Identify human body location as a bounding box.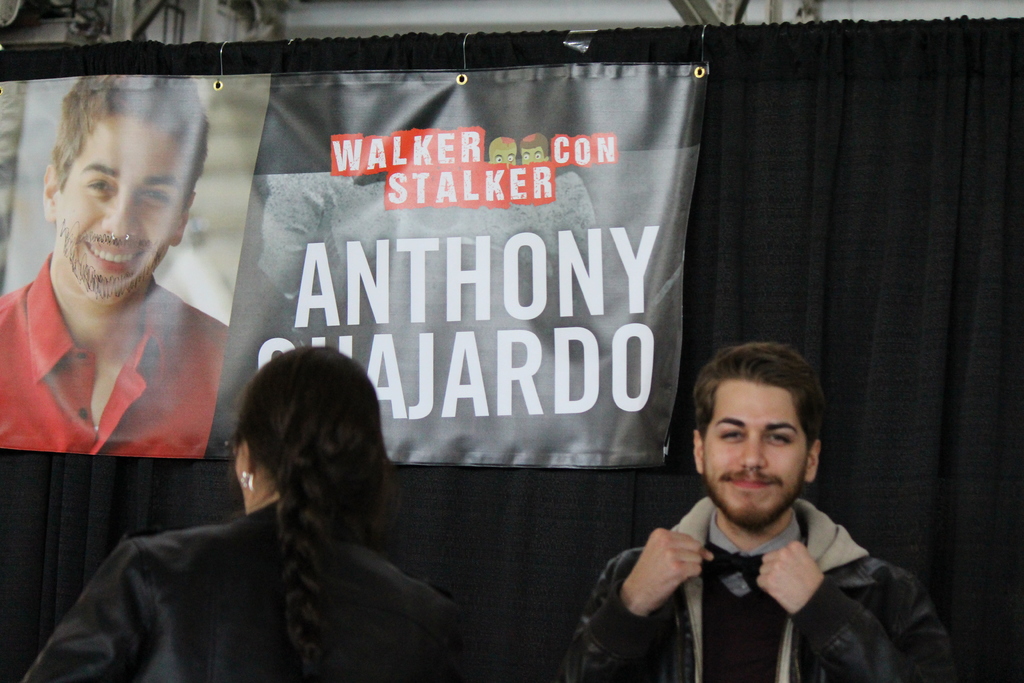
box=[563, 497, 954, 682].
